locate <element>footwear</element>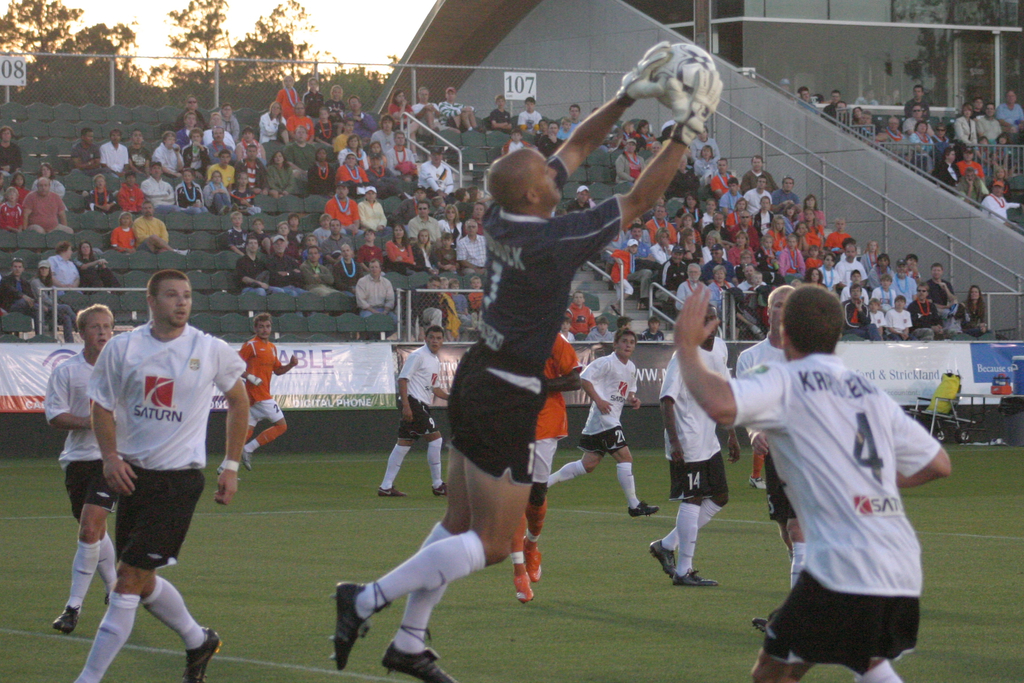
<bbox>323, 579, 375, 669</bbox>
